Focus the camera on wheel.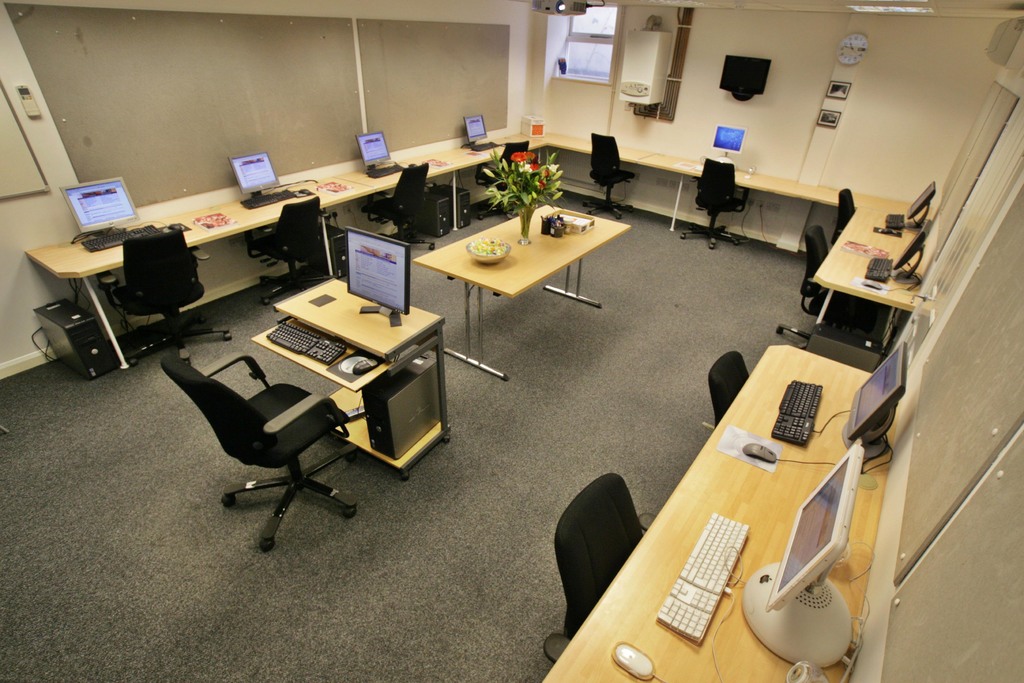
Focus region: (x1=583, y1=202, x2=591, y2=208).
